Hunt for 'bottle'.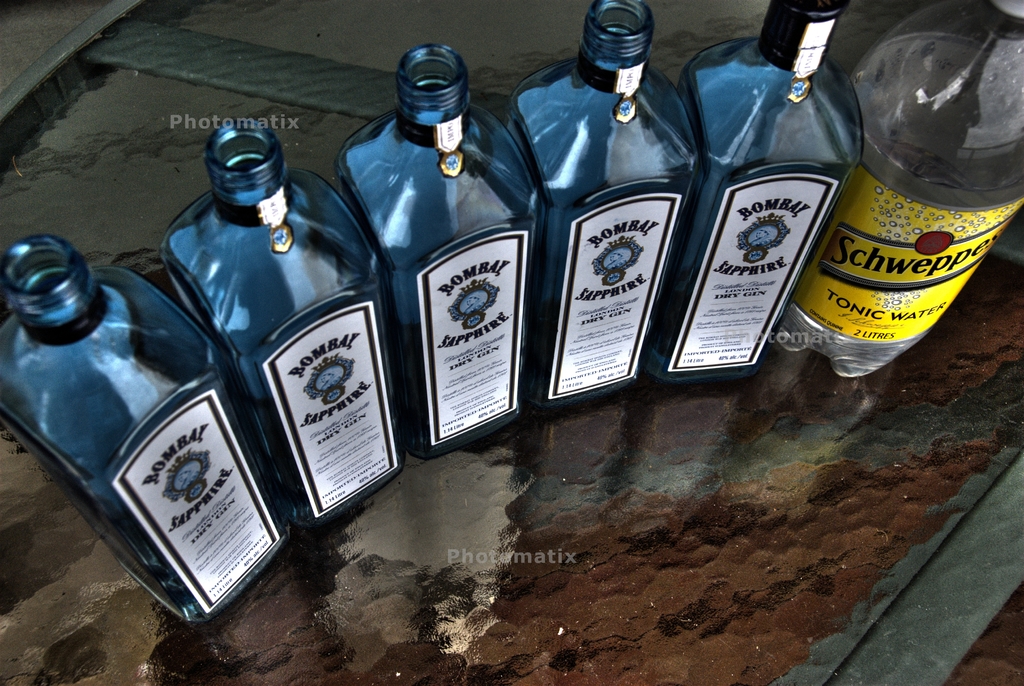
Hunted down at (771,0,1023,378).
